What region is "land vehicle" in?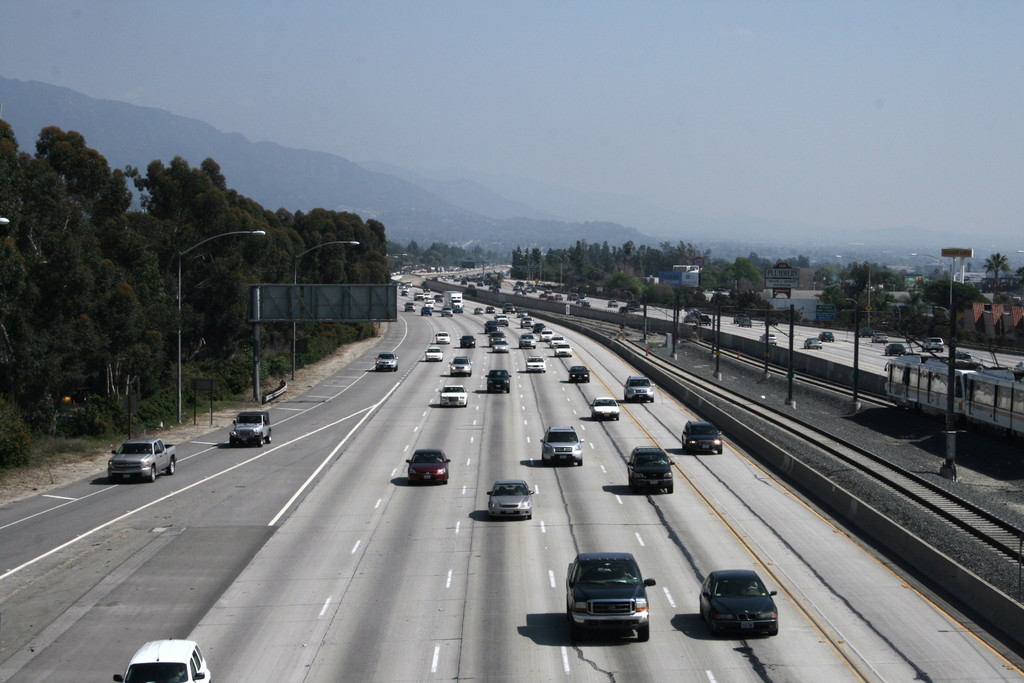
box=[554, 340, 573, 357].
